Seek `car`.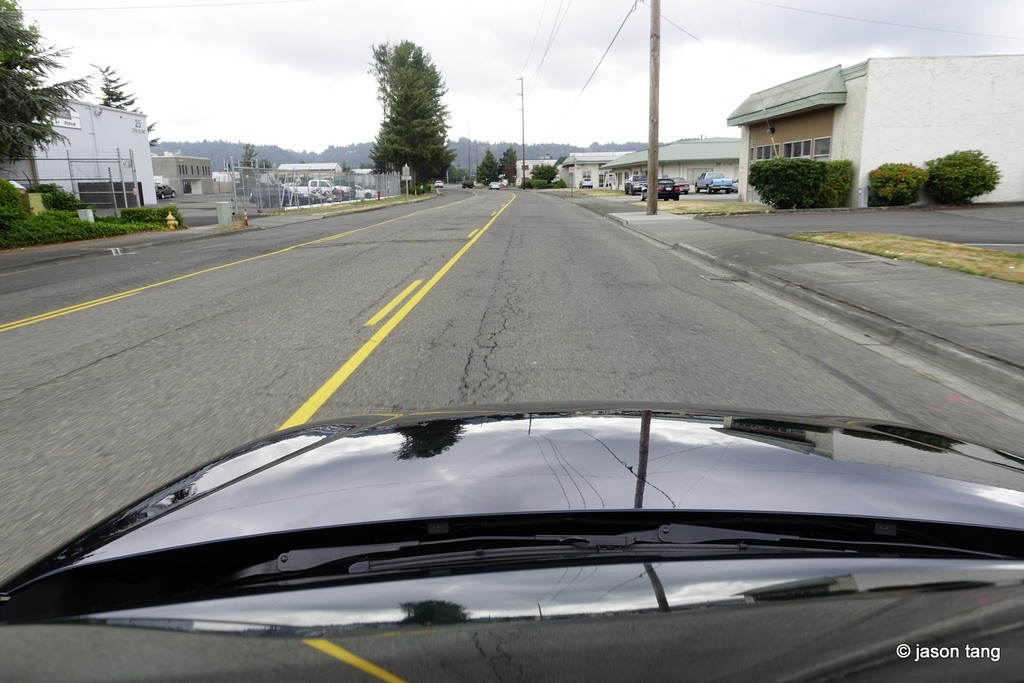
{"x1": 639, "y1": 178, "x2": 680, "y2": 202}.
